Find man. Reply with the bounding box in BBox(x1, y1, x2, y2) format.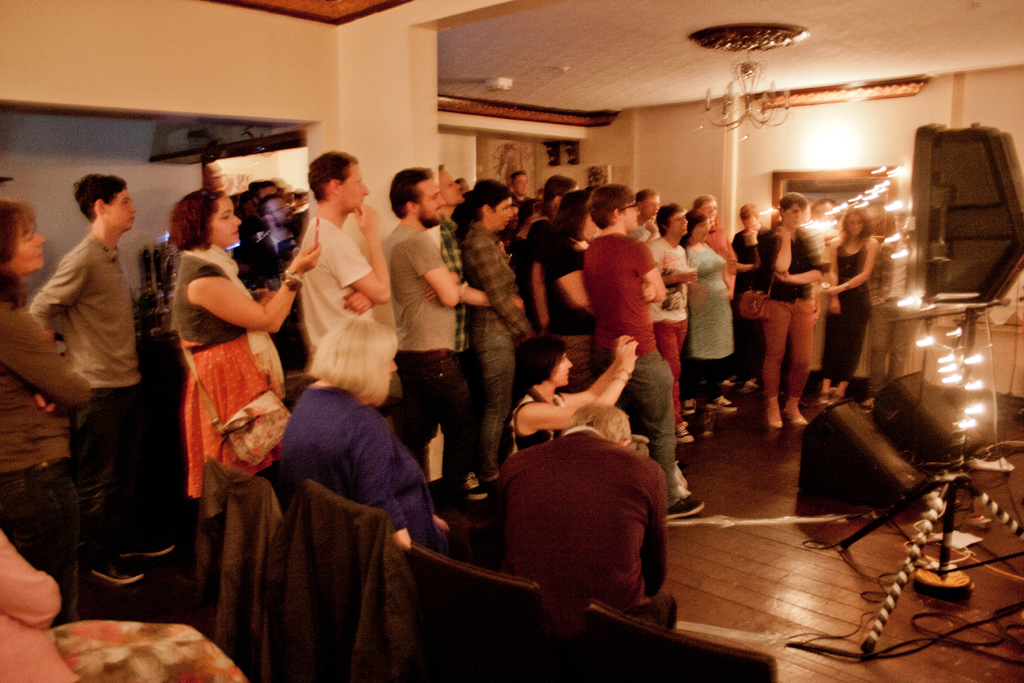
BBox(291, 154, 396, 416).
